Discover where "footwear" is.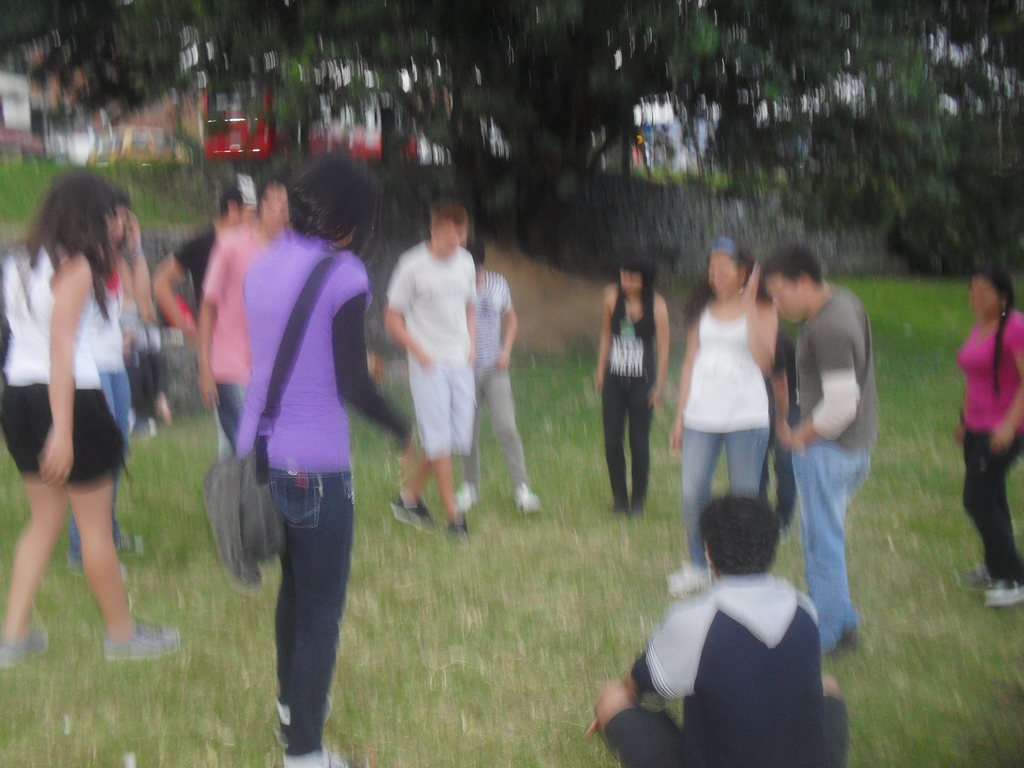
Discovered at (left=69, top=550, right=125, bottom=579).
